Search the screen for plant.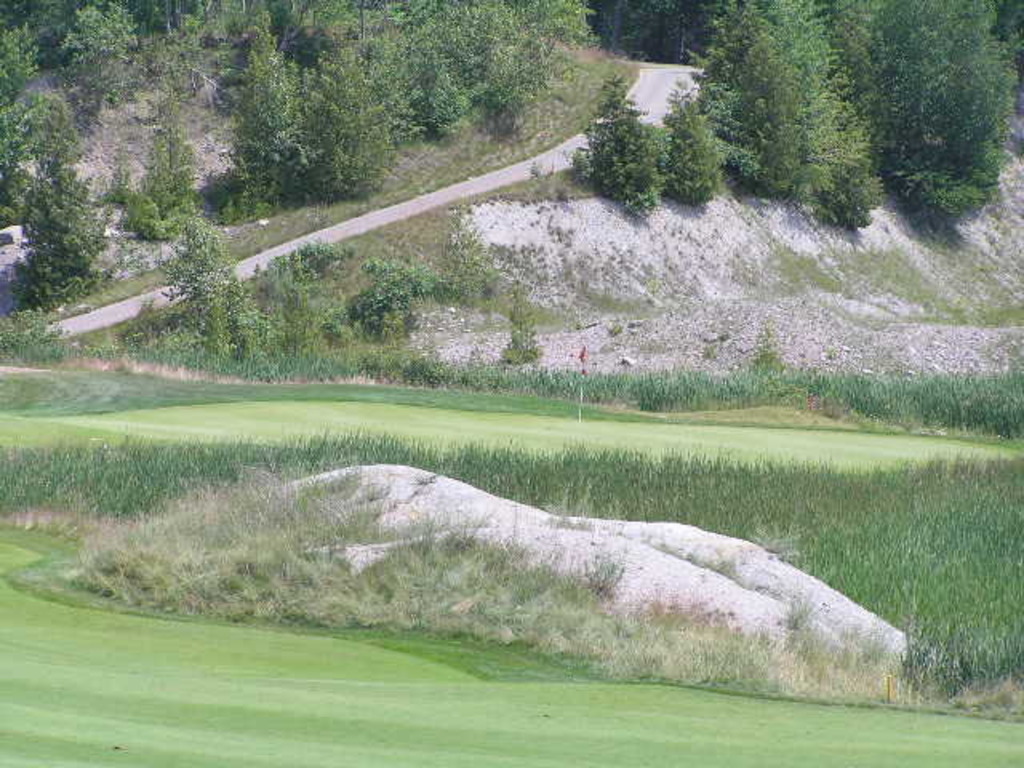
Found at (584,75,670,202).
